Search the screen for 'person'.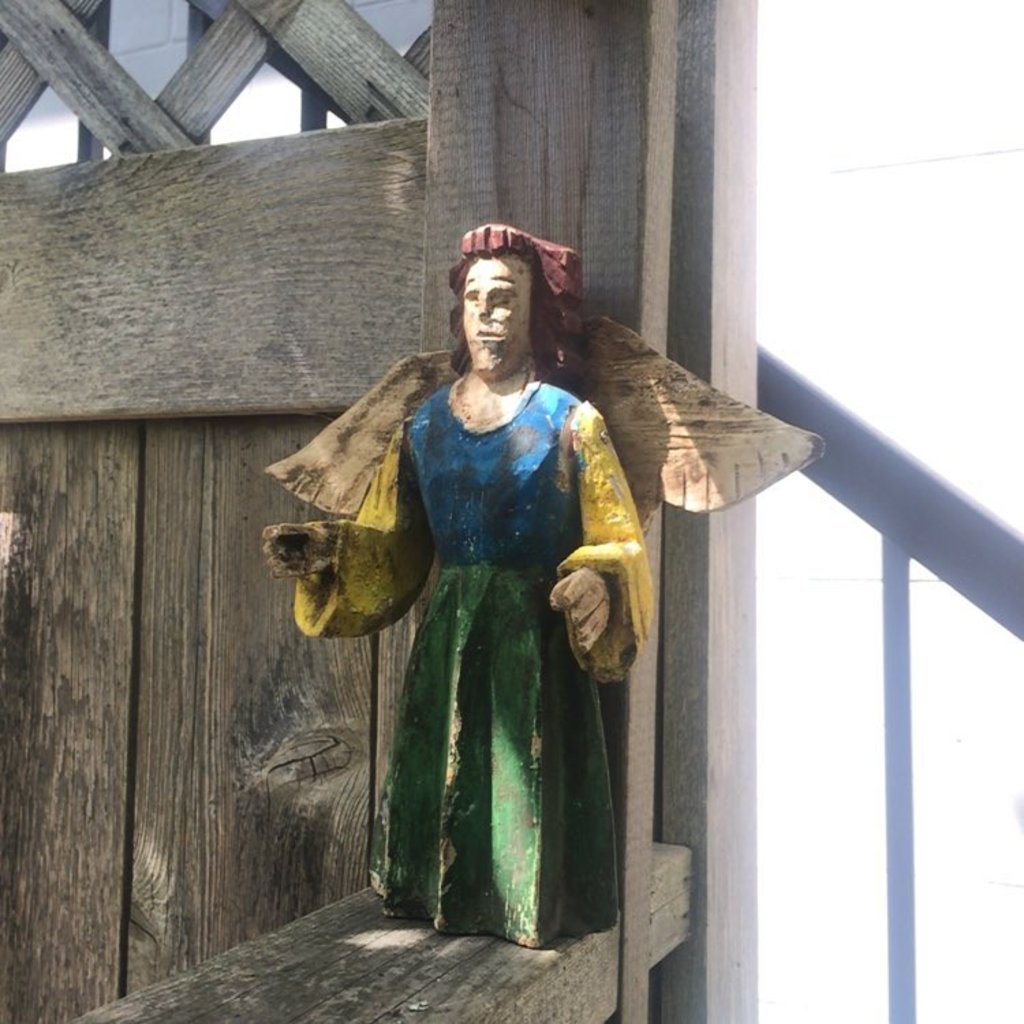
Found at 355 273 638 983.
